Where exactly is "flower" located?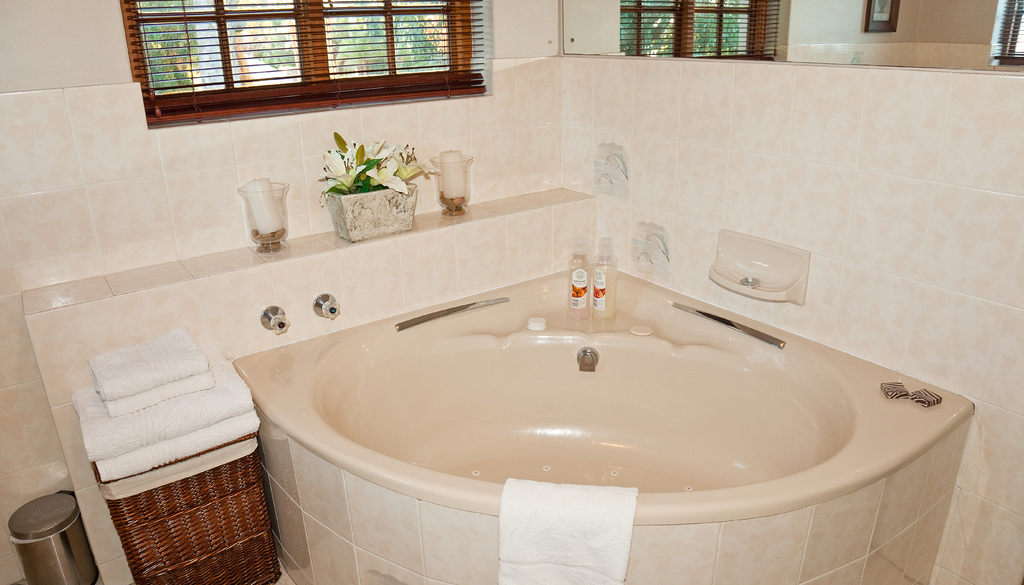
Its bounding box is bbox(388, 145, 440, 179).
